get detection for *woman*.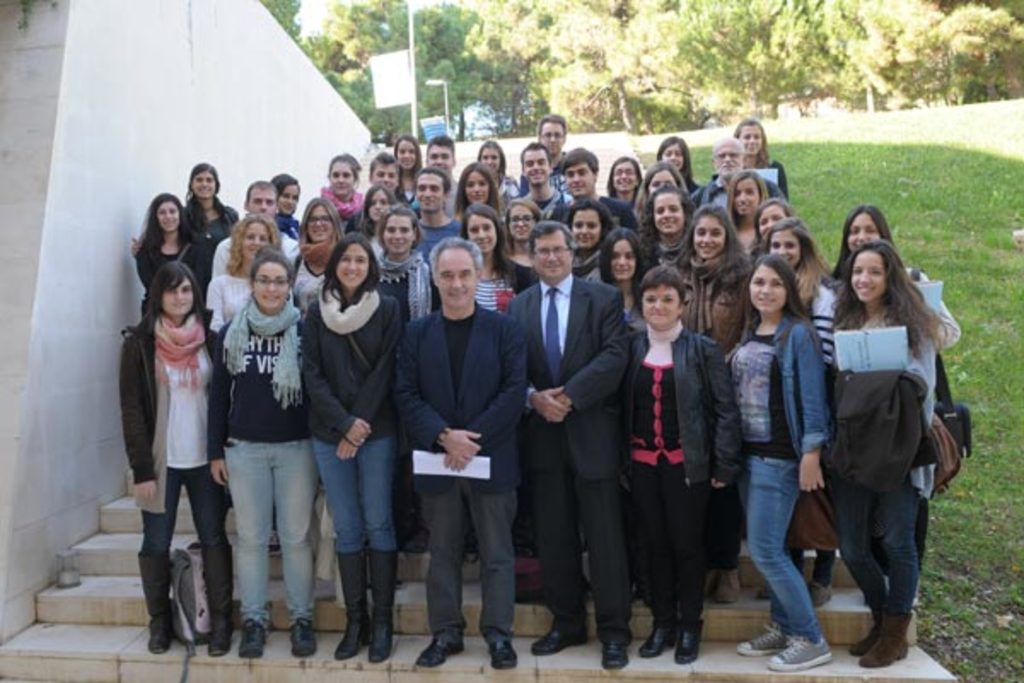
Detection: crop(633, 162, 683, 217).
